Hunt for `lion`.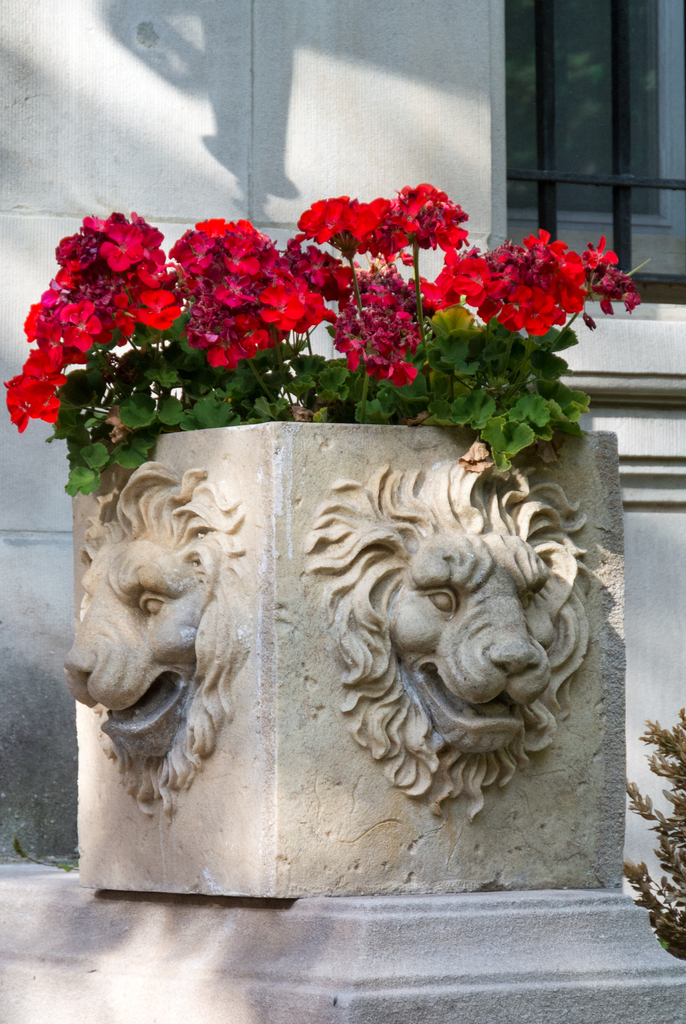
Hunted down at [297,449,591,814].
